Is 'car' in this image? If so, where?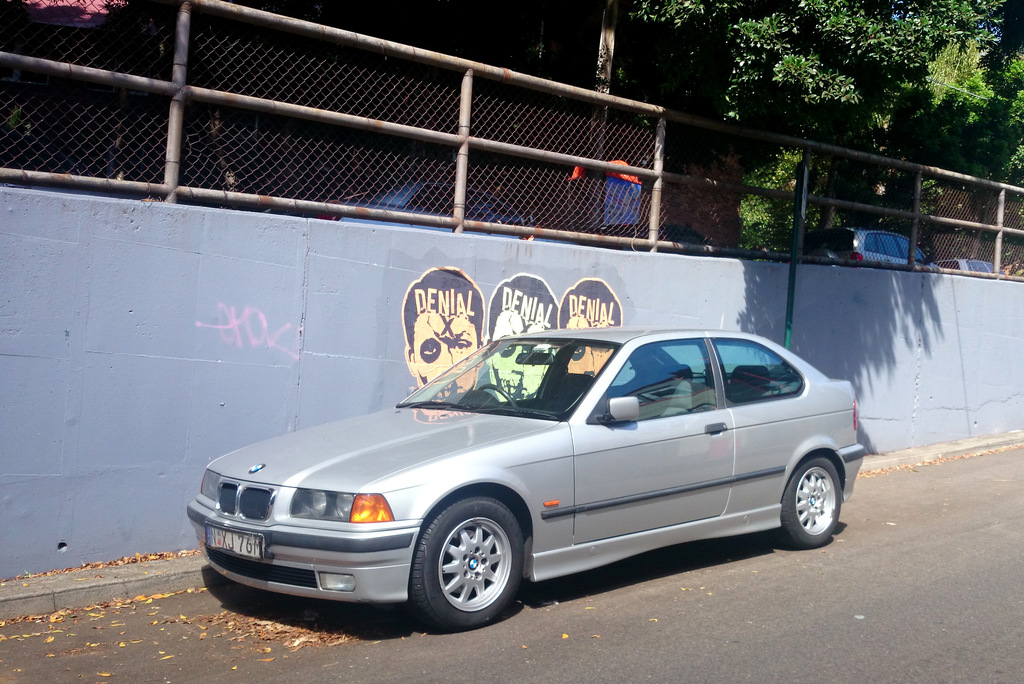
Yes, at pyautogui.locateOnScreen(351, 185, 556, 246).
